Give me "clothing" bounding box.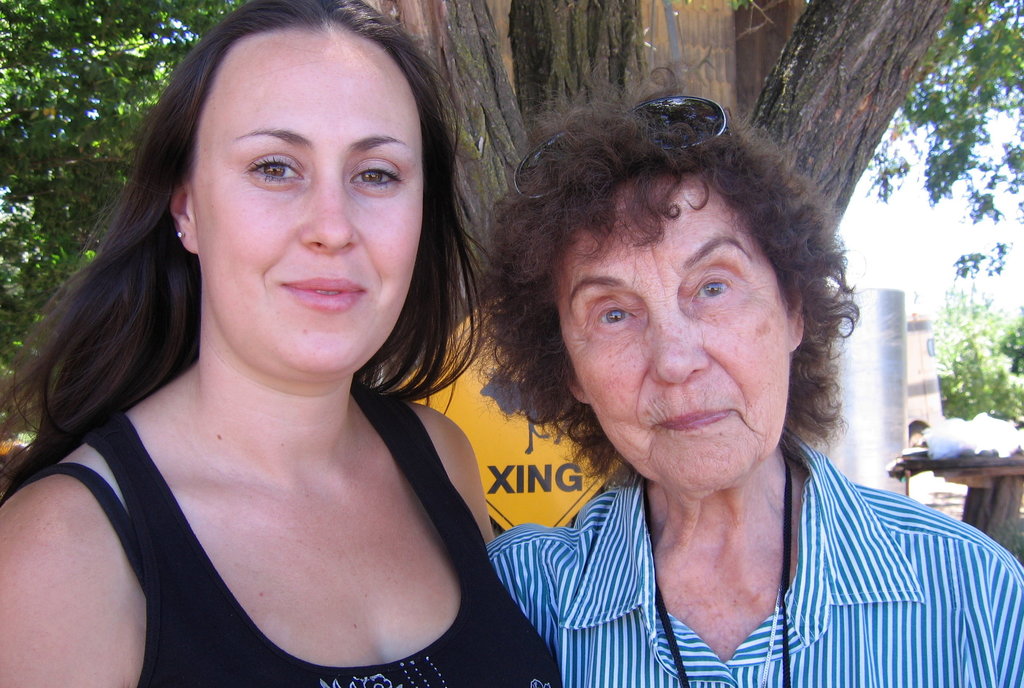
(left=26, top=413, right=559, bottom=687).
